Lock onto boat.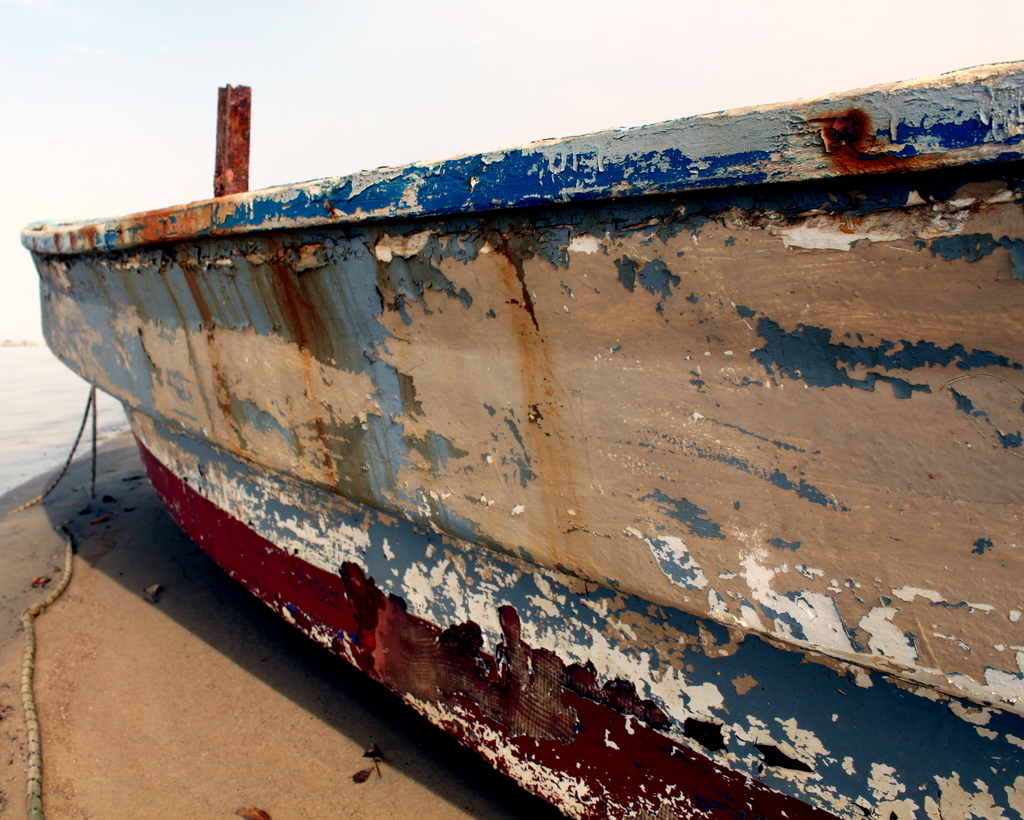
Locked: 15 67 1023 819.
